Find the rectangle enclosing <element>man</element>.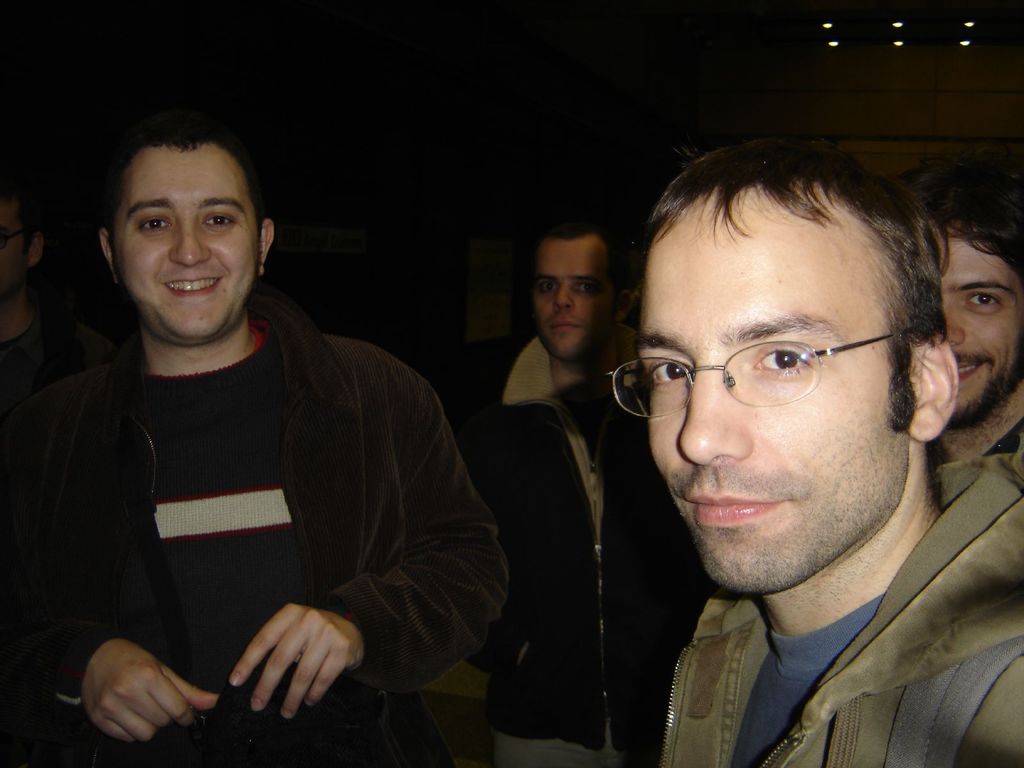
bbox=[0, 125, 508, 767].
